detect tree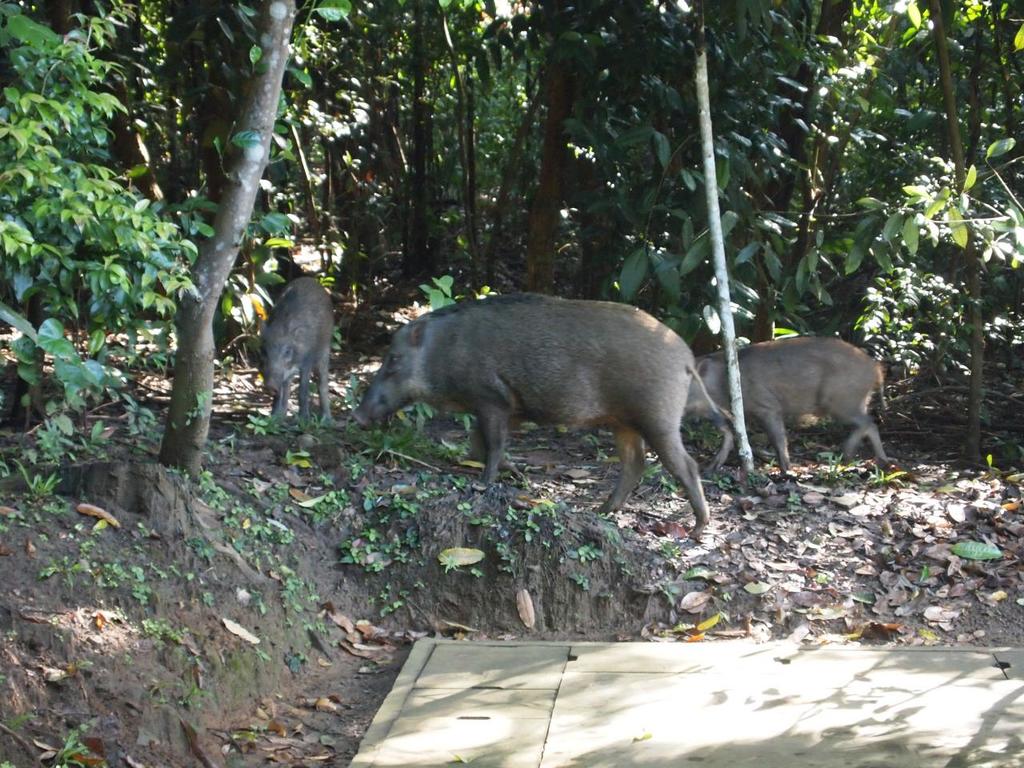
<box>0,1,1023,377</box>
